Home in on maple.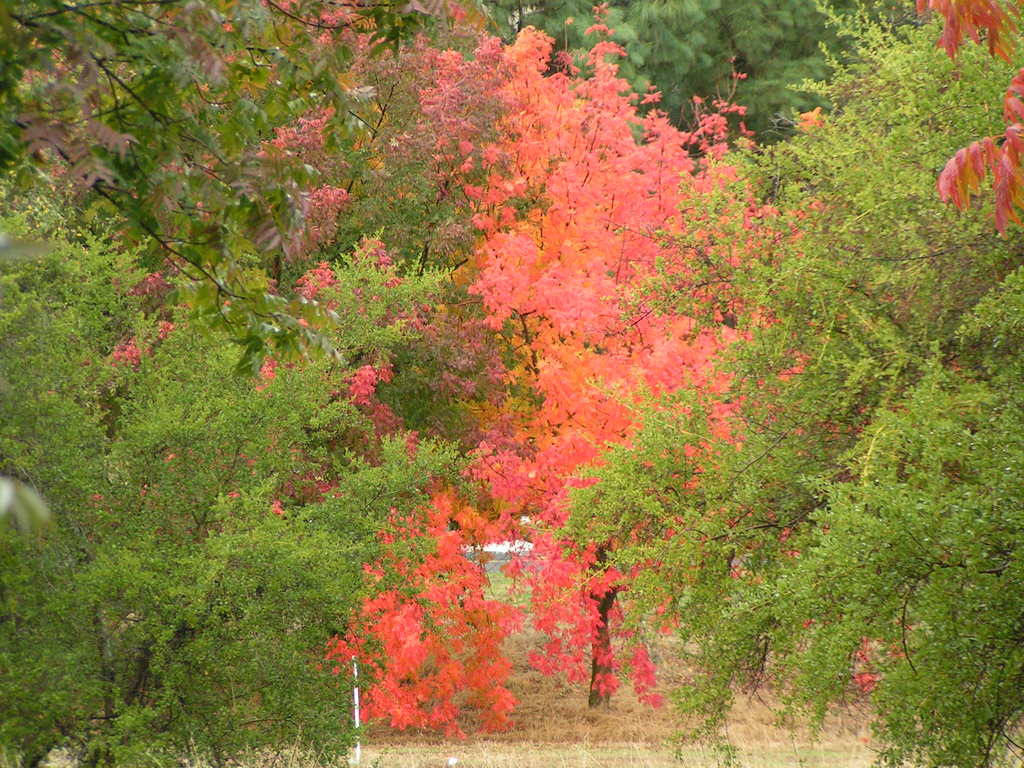
Homed in at bbox=[57, 50, 929, 767].
